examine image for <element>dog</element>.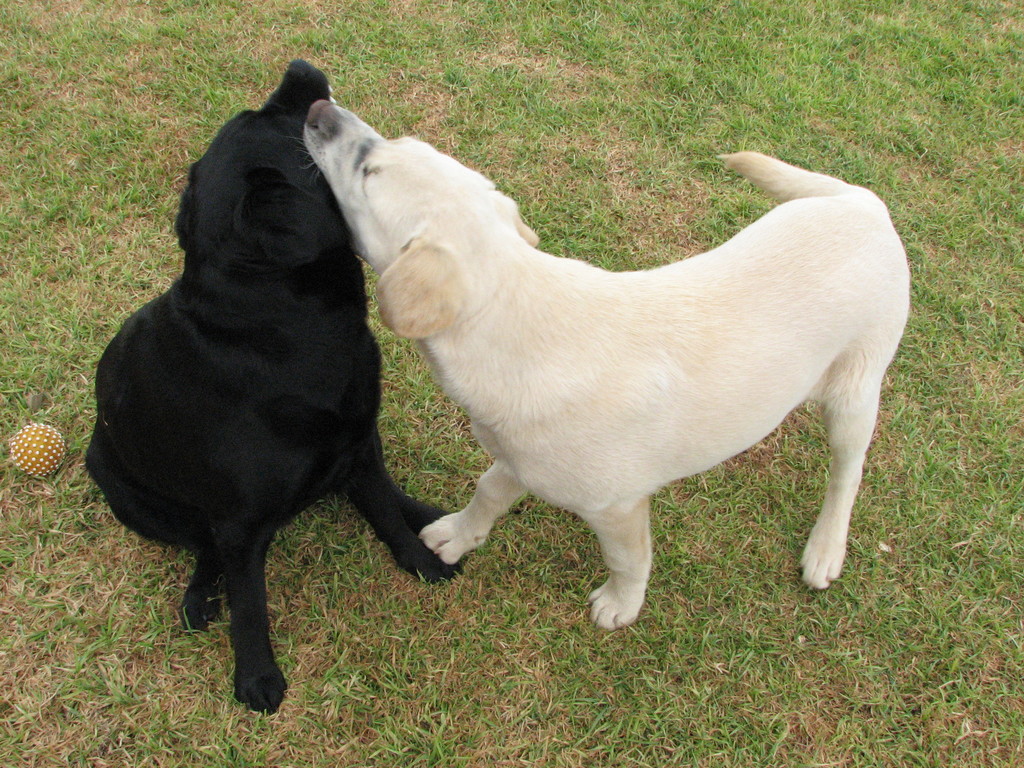
Examination result: <box>307,97,916,630</box>.
